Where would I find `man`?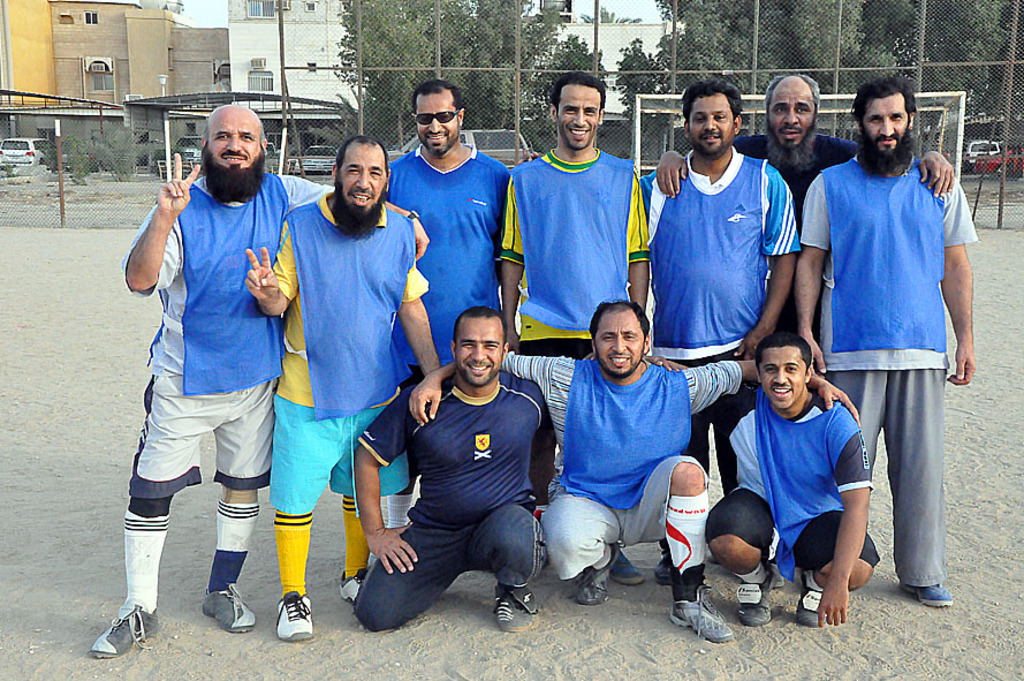
At 245, 131, 439, 640.
